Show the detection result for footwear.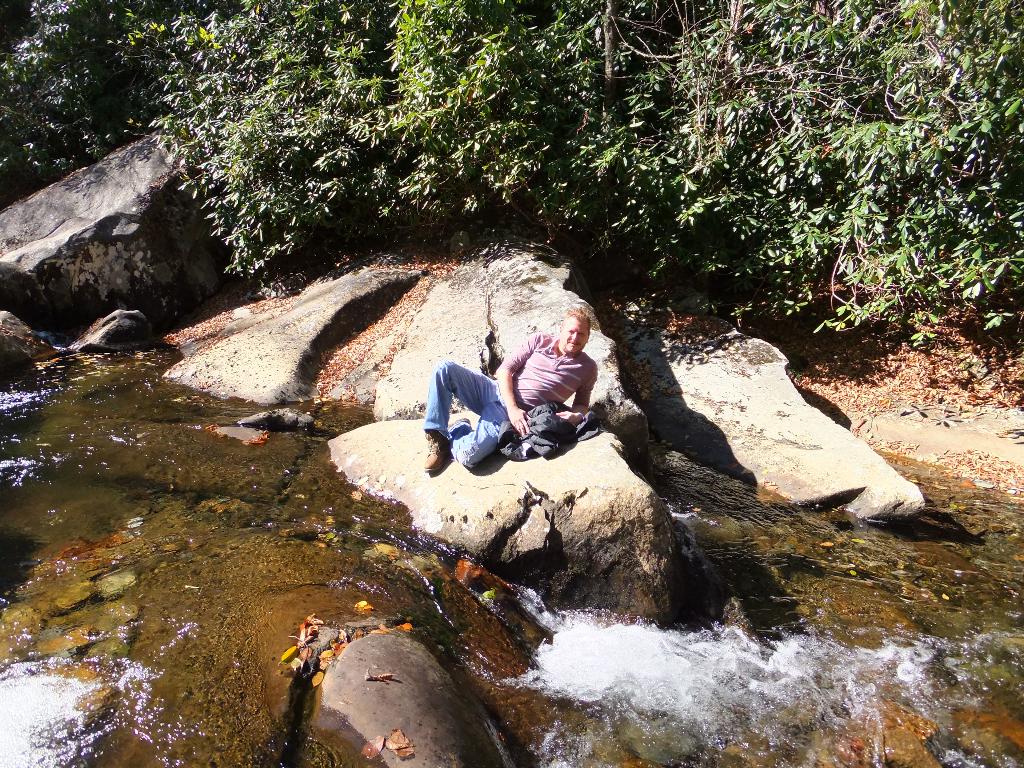
pyautogui.locateOnScreen(445, 419, 467, 435).
